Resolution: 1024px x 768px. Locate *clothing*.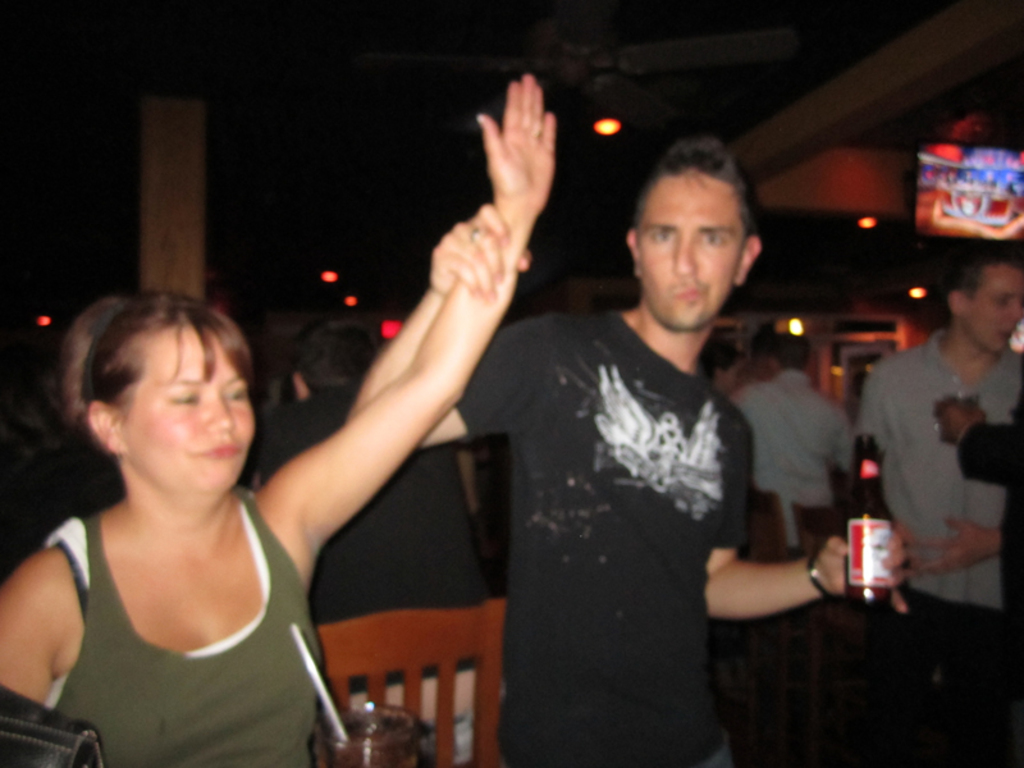
bbox=[852, 328, 1023, 668].
